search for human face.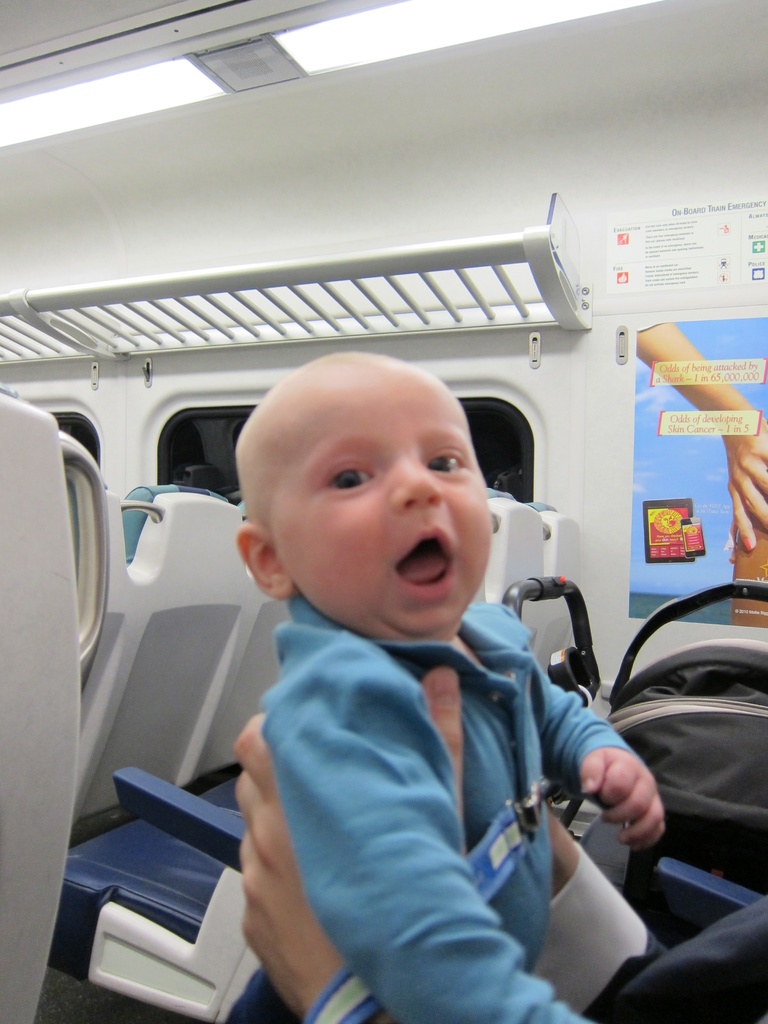
Found at <box>275,378,492,632</box>.
